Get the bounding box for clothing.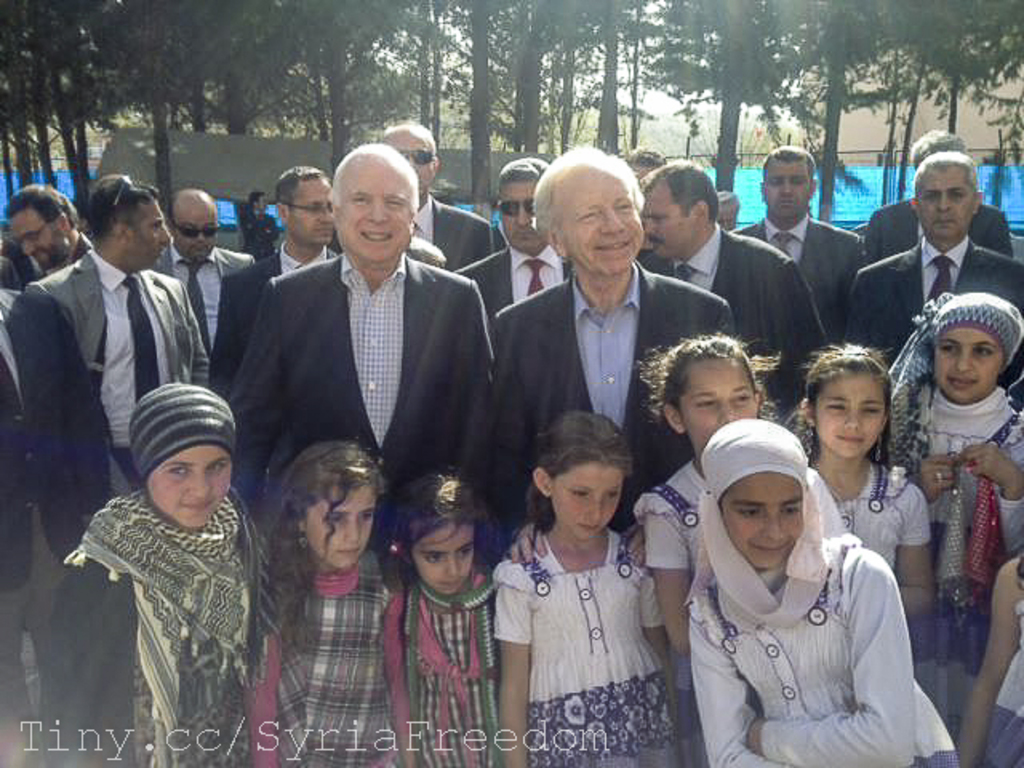
crop(208, 238, 331, 400).
